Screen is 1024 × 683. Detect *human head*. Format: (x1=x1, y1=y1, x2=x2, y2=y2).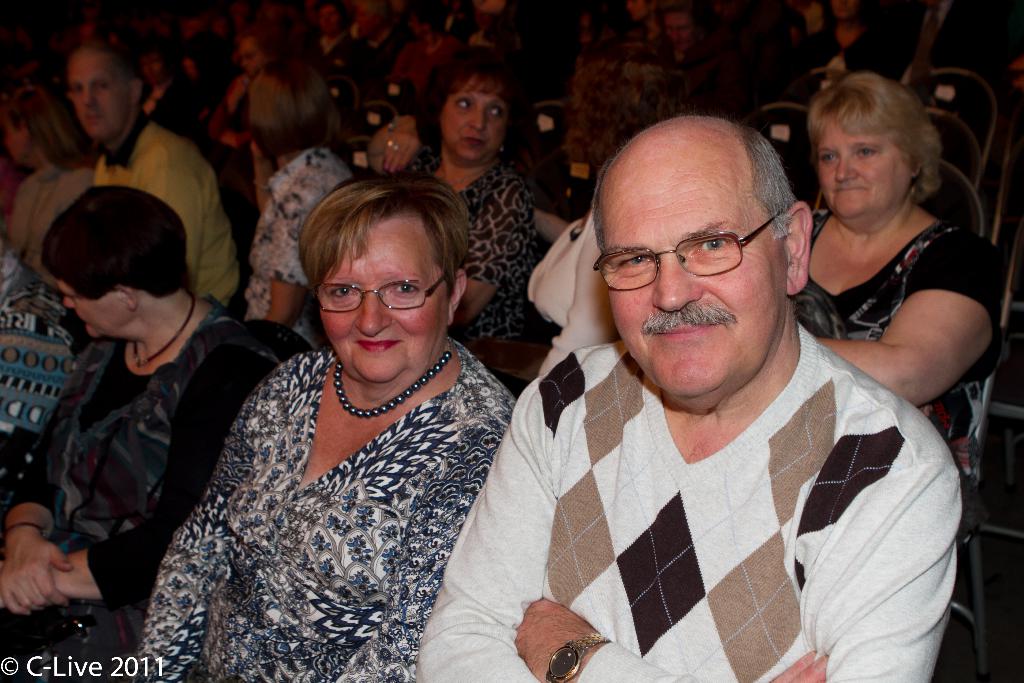
(x1=408, y1=3, x2=447, y2=40).
